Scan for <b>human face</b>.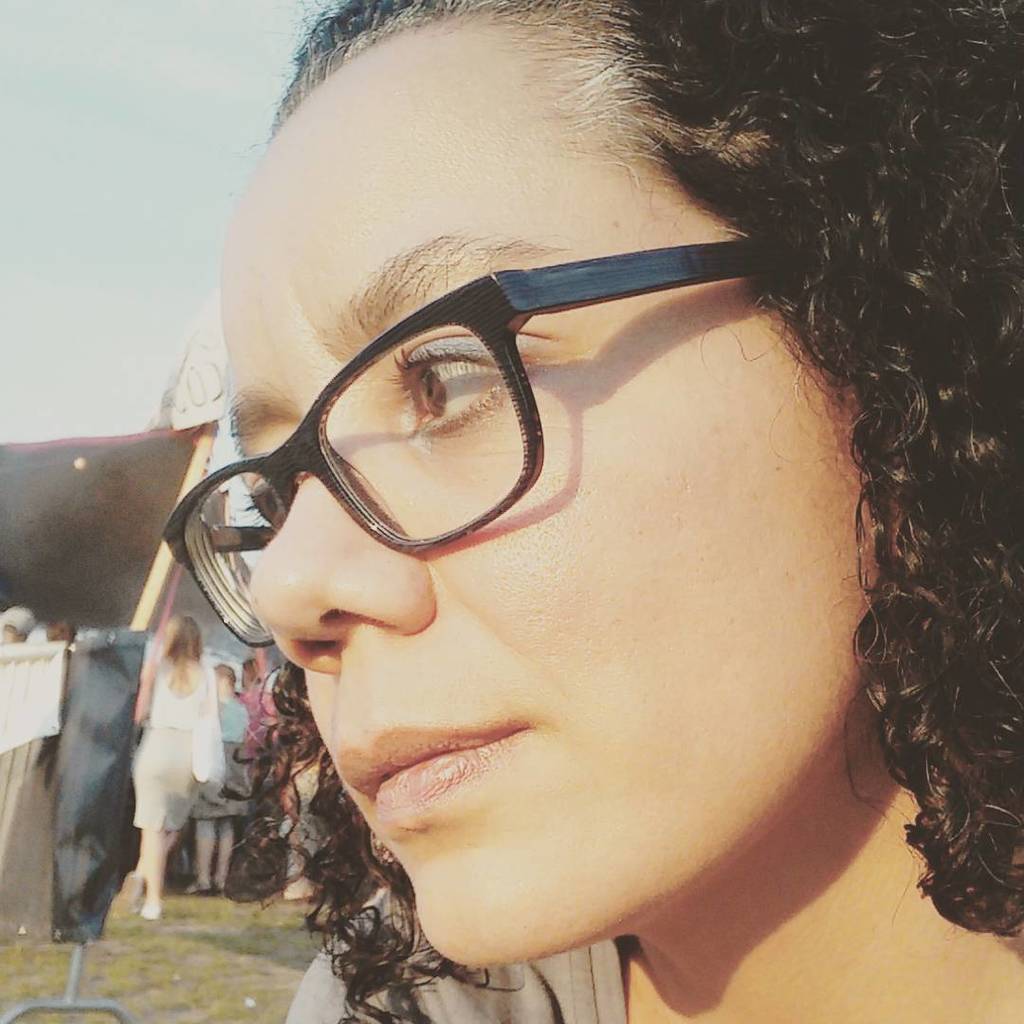
Scan result: [x1=44, y1=617, x2=74, y2=648].
